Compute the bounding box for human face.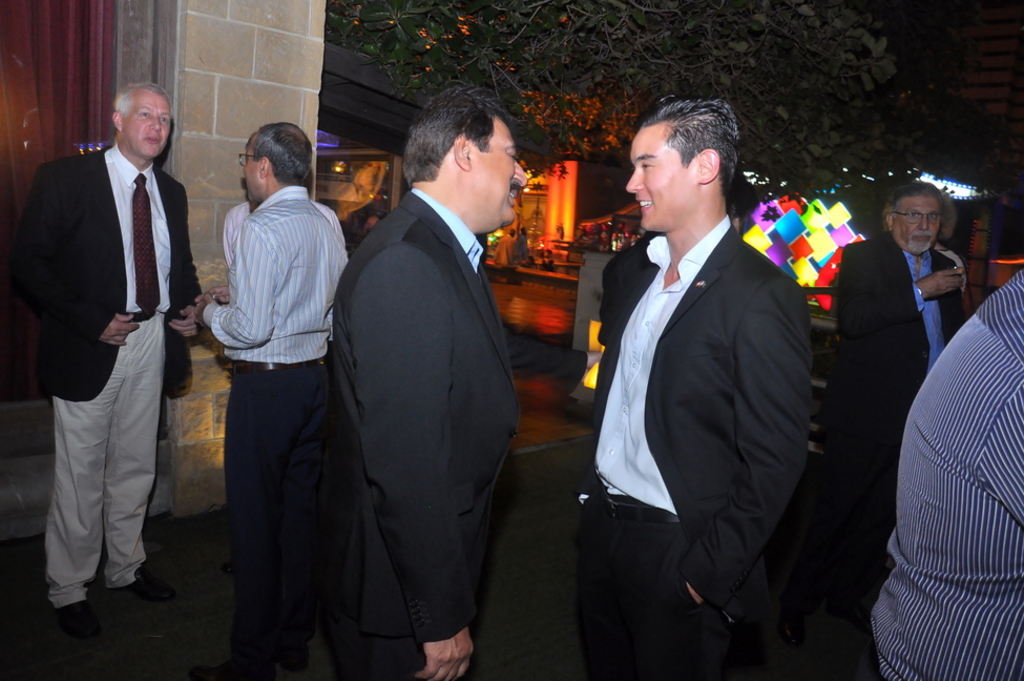
(244, 143, 258, 201).
